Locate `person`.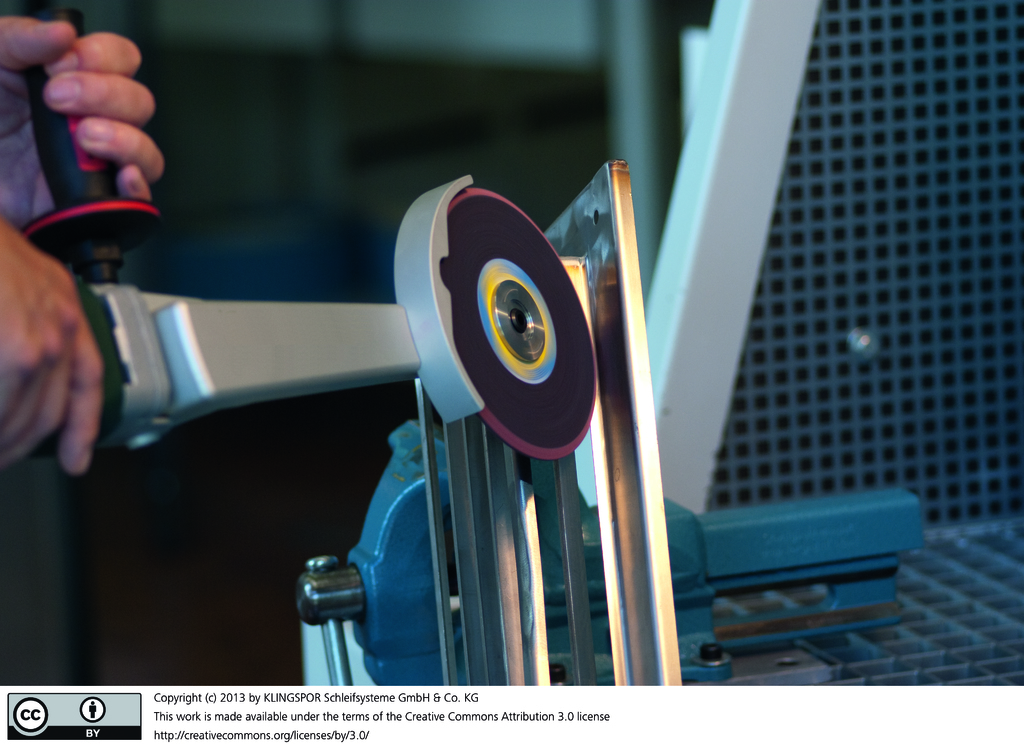
Bounding box: 0,17,164,477.
